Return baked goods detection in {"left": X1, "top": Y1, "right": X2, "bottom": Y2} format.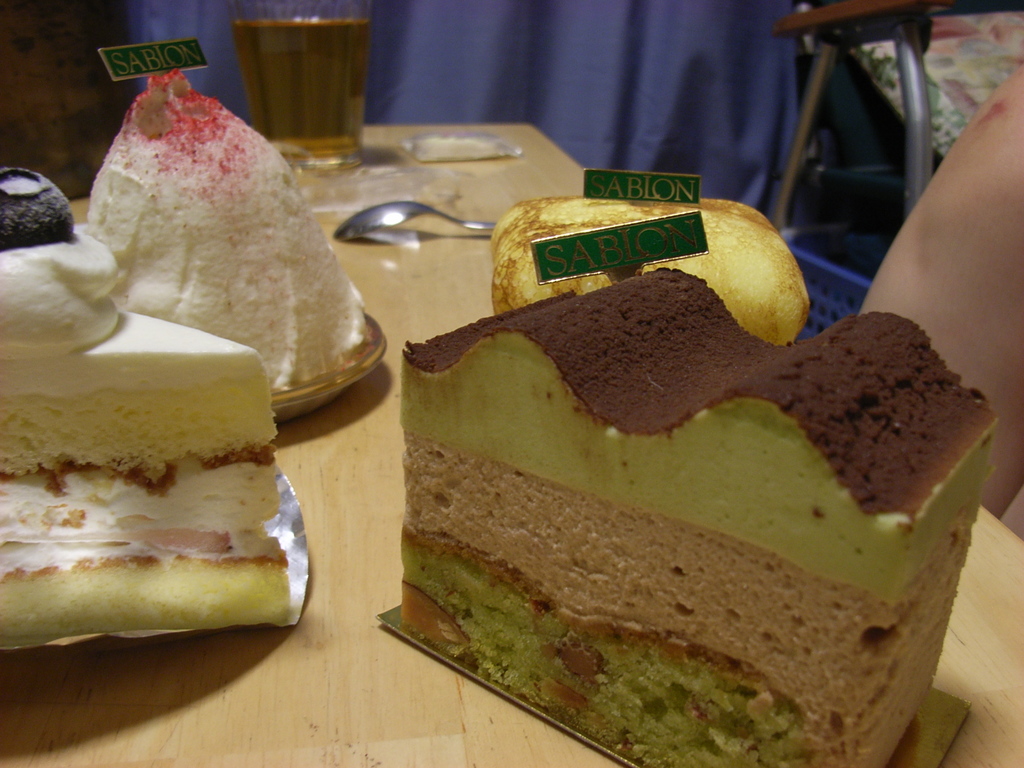
{"left": 0, "top": 170, "right": 293, "bottom": 643}.
